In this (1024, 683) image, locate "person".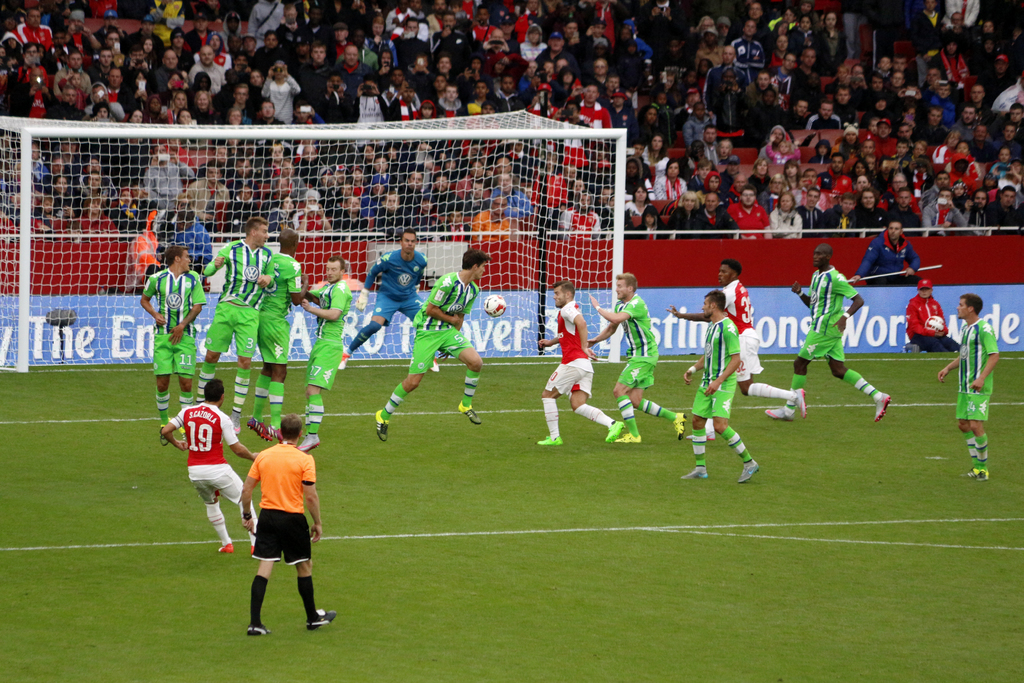
Bounding box: BBox(764, 244, 888, 422).
